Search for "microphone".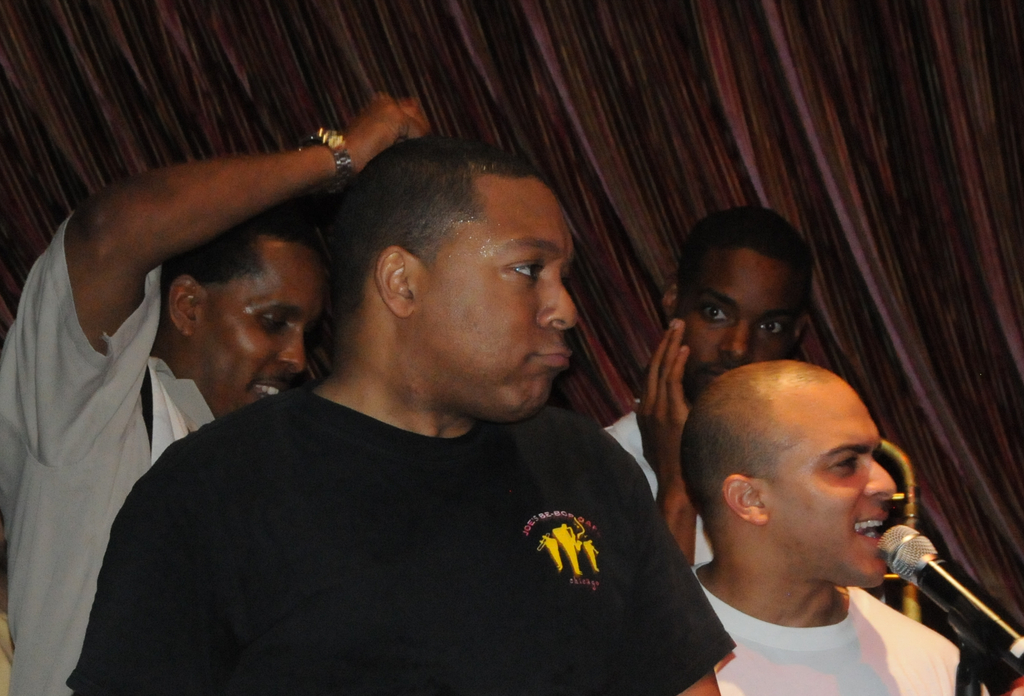
Found at select_region(874, 508, 1002, 672).
